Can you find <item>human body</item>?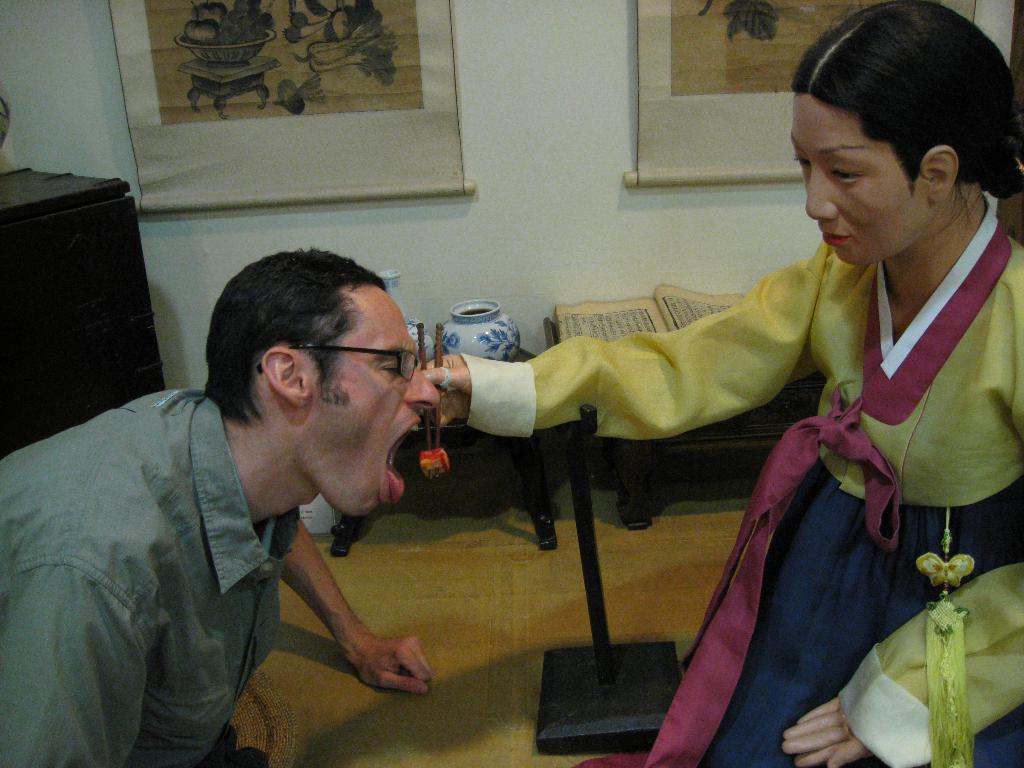
Yes, bounding box: box=[16, 266, 487, 758].
